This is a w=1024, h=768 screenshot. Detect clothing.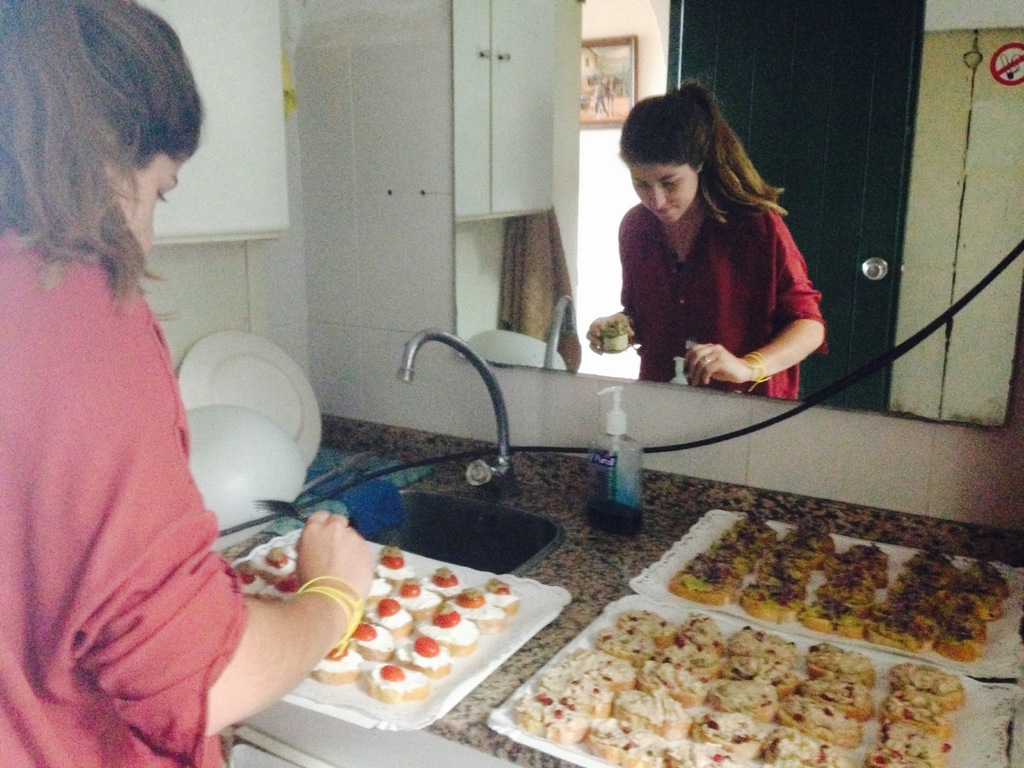
0,211,248,767.
